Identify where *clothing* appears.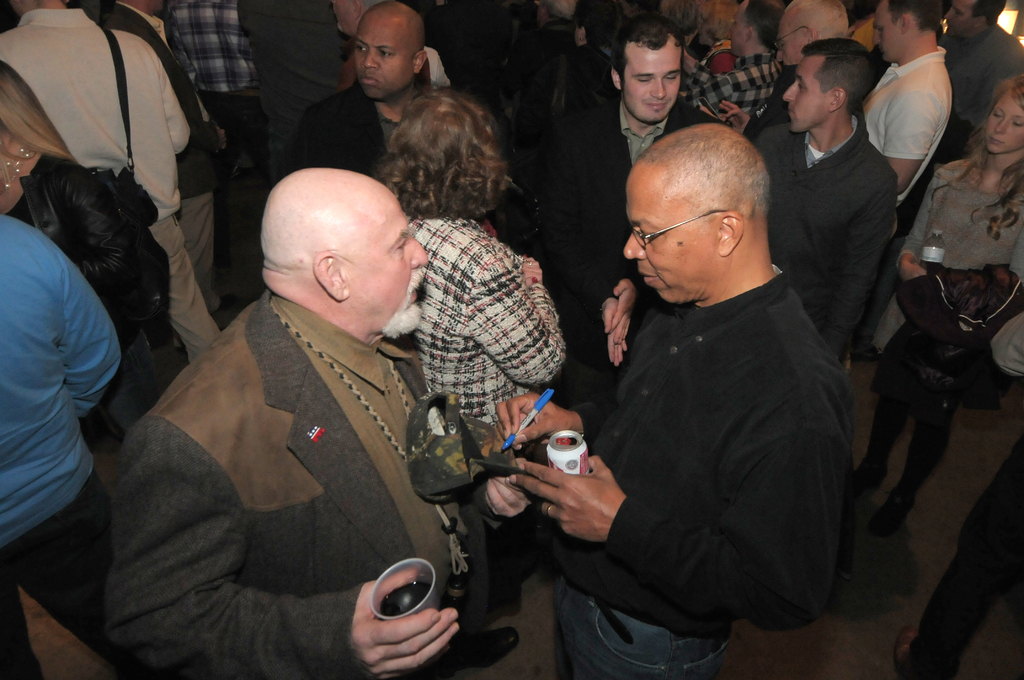
Appears at bbox=[2, 154, 188, 441].
